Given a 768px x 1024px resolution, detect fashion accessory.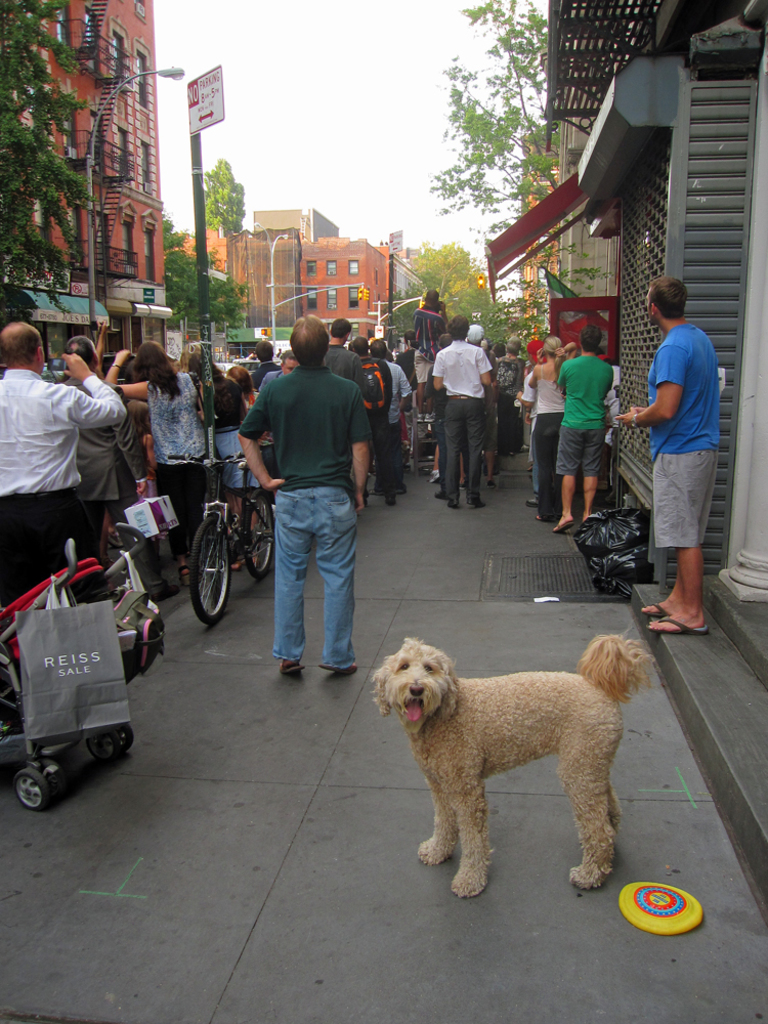
l=535, t=512, r=545, b=522.
